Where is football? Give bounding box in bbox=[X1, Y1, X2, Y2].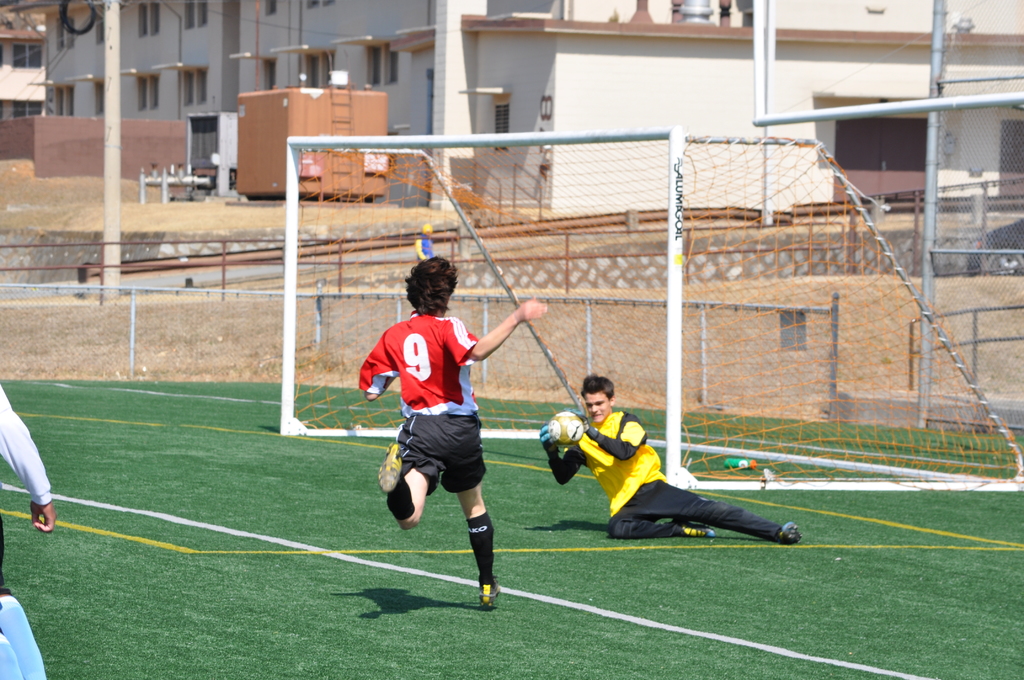
bbox=[549, 409, 585, 445].
